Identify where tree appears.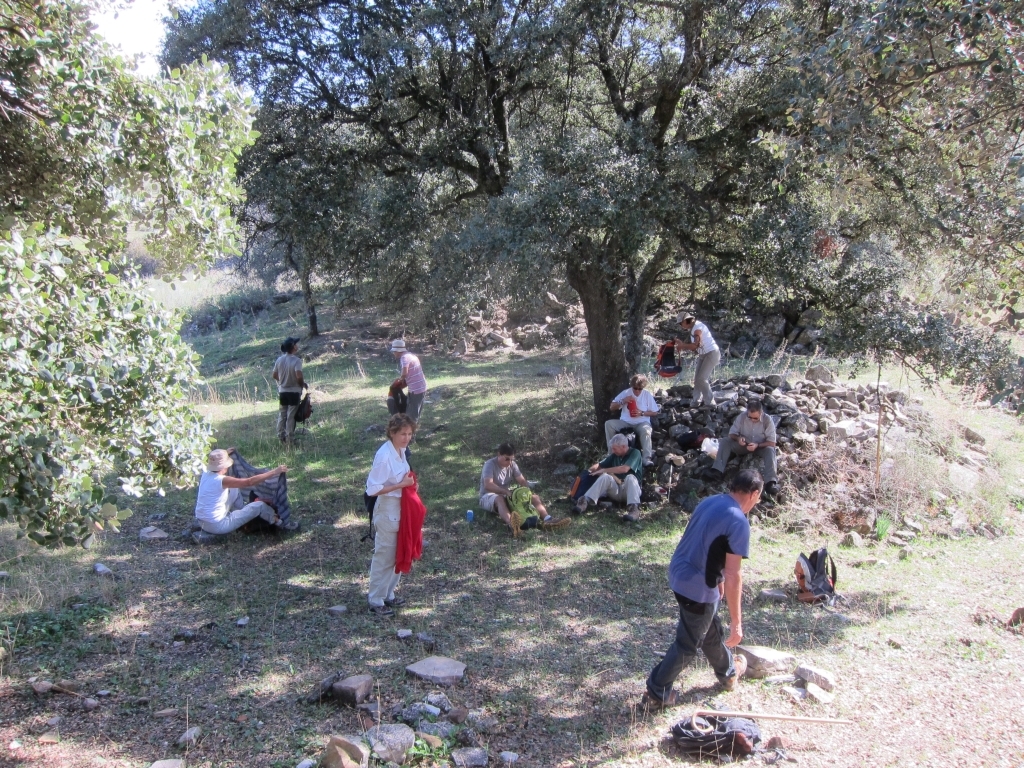
Appears at [157,5,1023,447].
